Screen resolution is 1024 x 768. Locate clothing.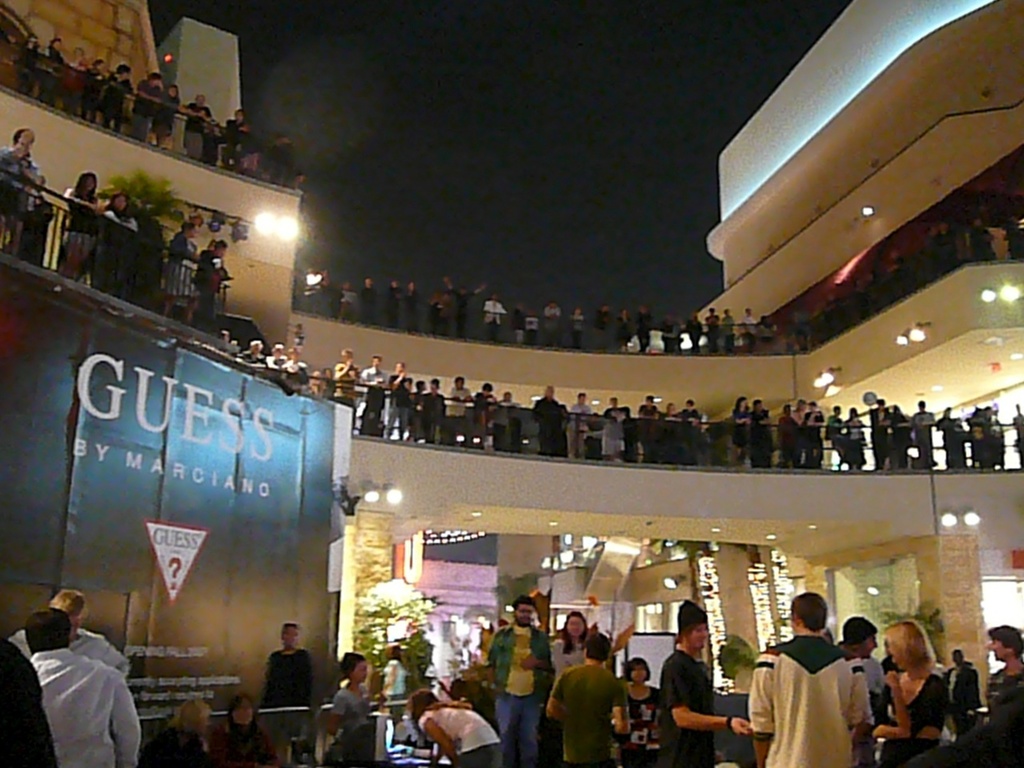
crop(142, 722, 206, 767).
